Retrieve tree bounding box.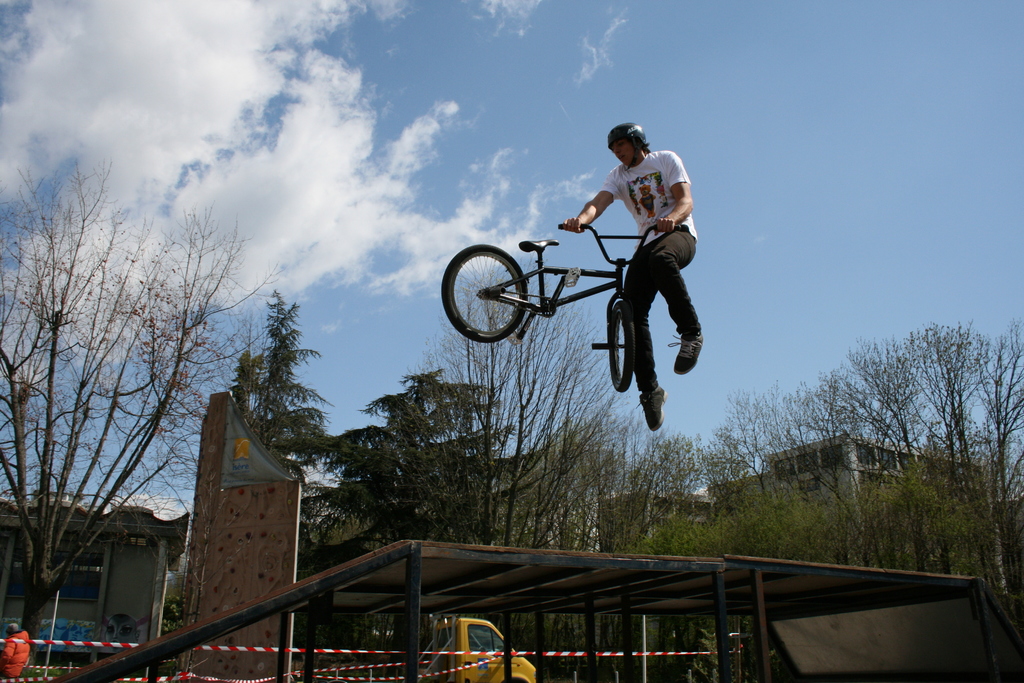
Bounding box: <box>241,290,335,463</box>.
